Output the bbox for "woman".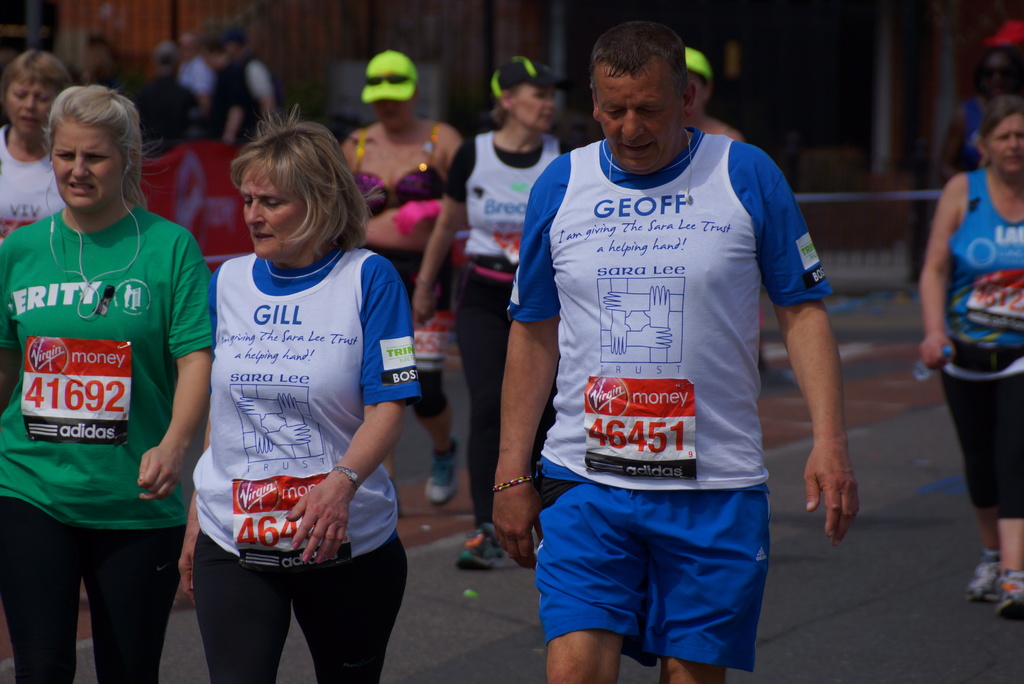
locate(409, 50, 568, 566).
